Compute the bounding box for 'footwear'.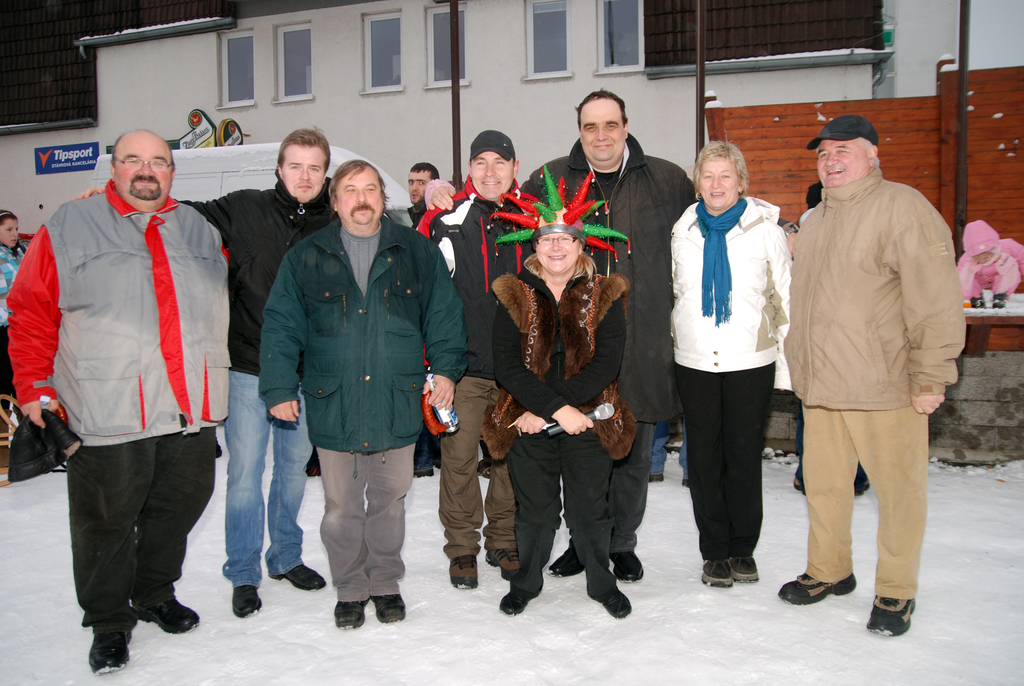
(501,581,543,616).
